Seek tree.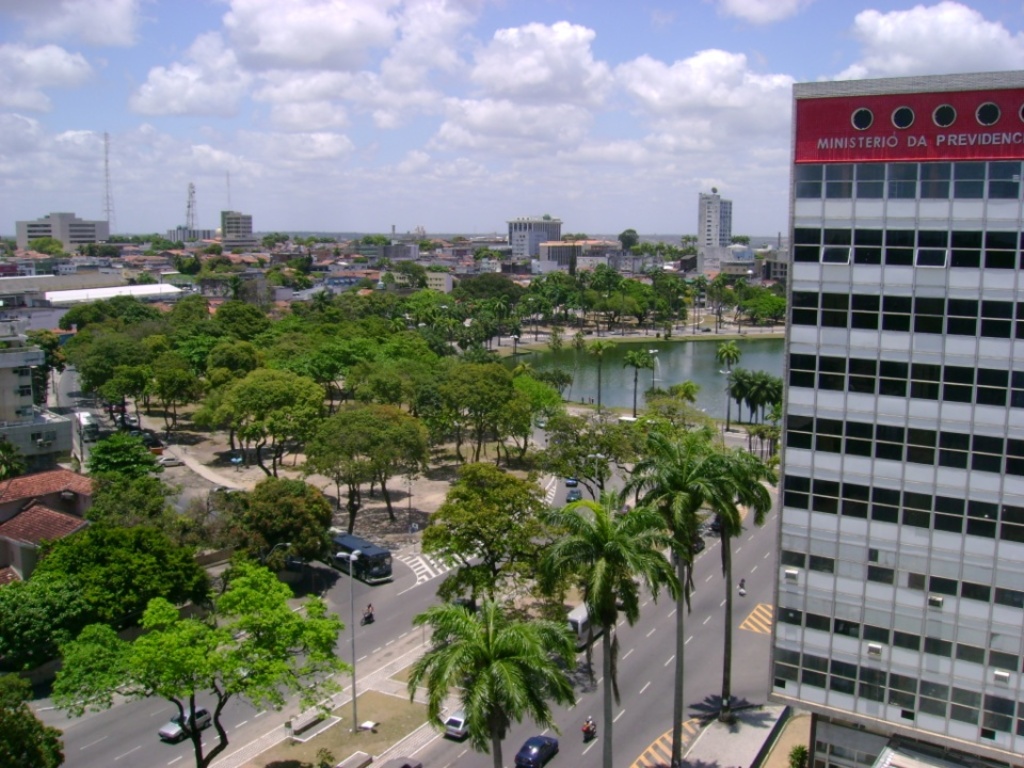
box(206, 338, 254, 386).
